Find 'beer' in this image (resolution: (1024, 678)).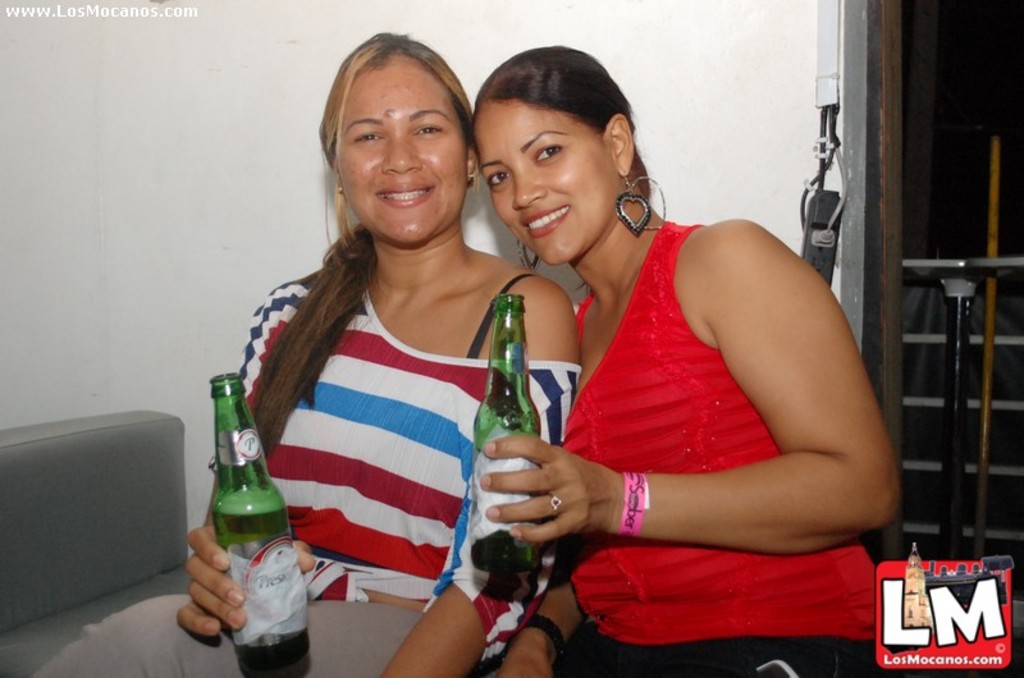
x1=470, y1=280, x2=536, y2=578.
